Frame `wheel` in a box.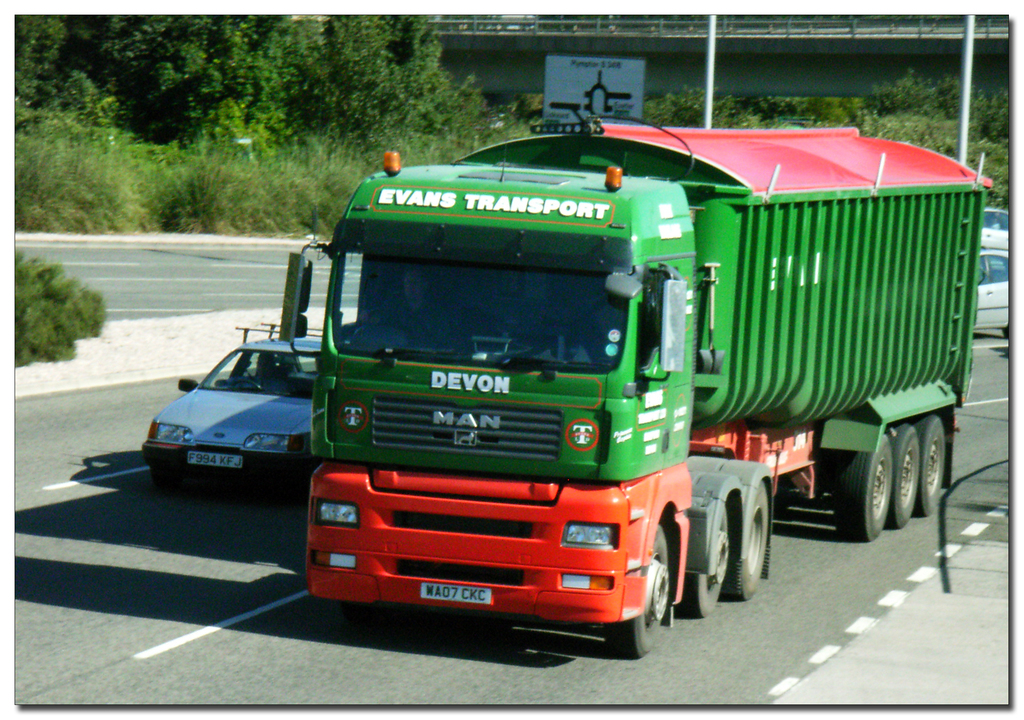
(left=602, top=525, right=672, bottom=658).
